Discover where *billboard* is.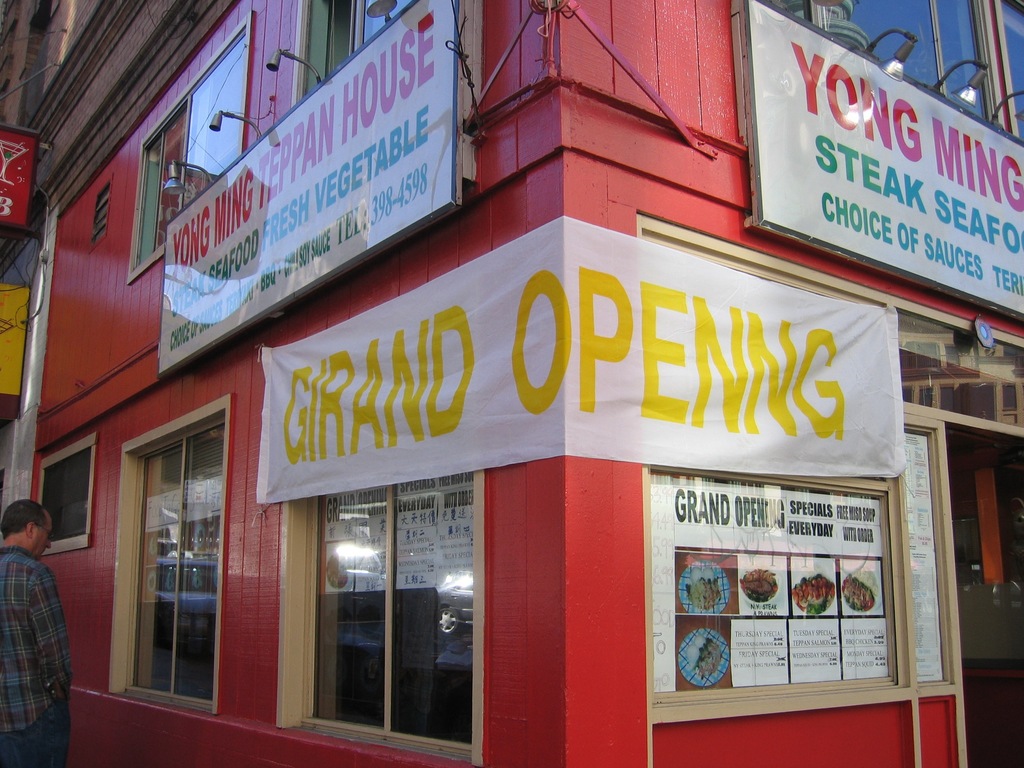
Discovered at bbox=(639, 471, 890, 679).
